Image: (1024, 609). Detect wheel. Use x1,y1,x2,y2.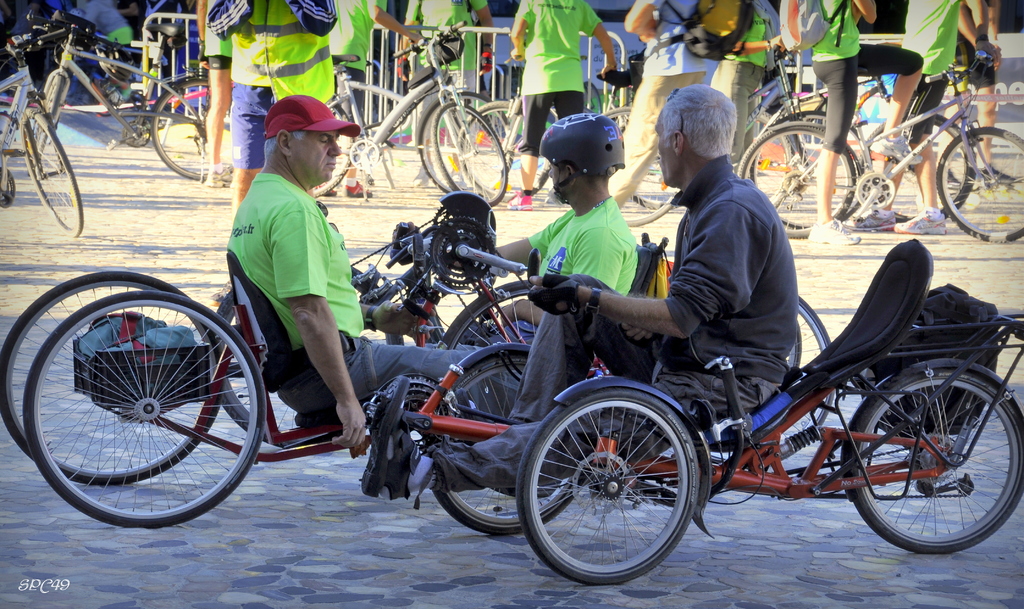
865,113,984,231.
